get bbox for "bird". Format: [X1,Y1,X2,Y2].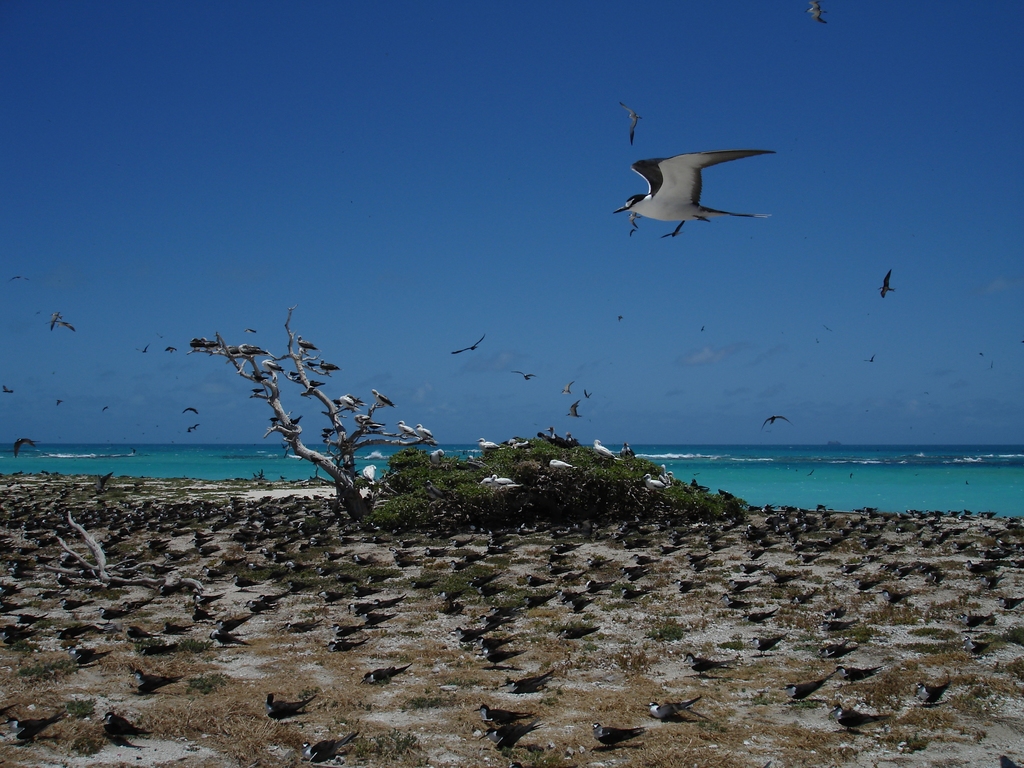
[620,571,644,584].
